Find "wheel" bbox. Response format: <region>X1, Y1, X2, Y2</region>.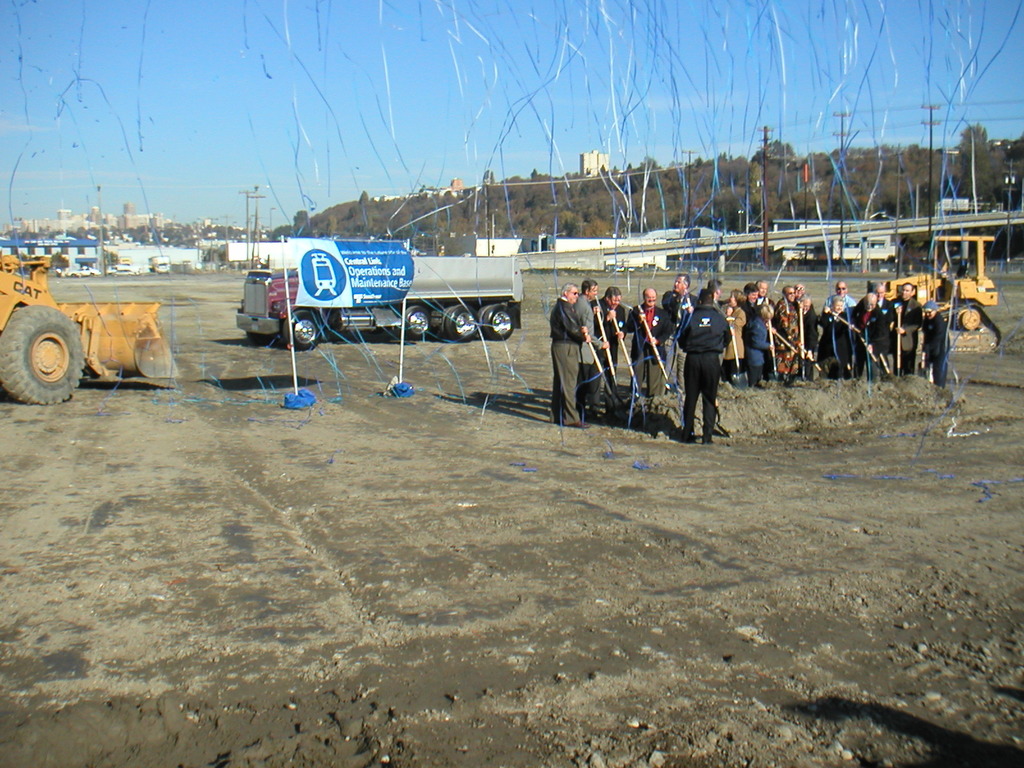
<region>483, 307, 517, 339</region>.
